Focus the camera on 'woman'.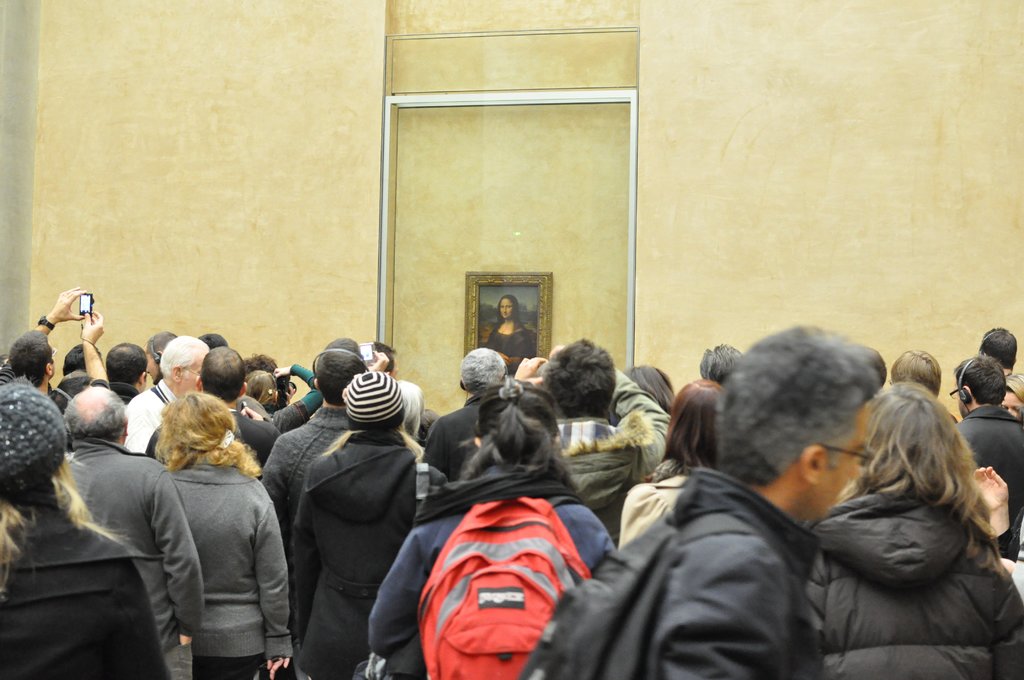
Focus region: 361,376,623,679.
